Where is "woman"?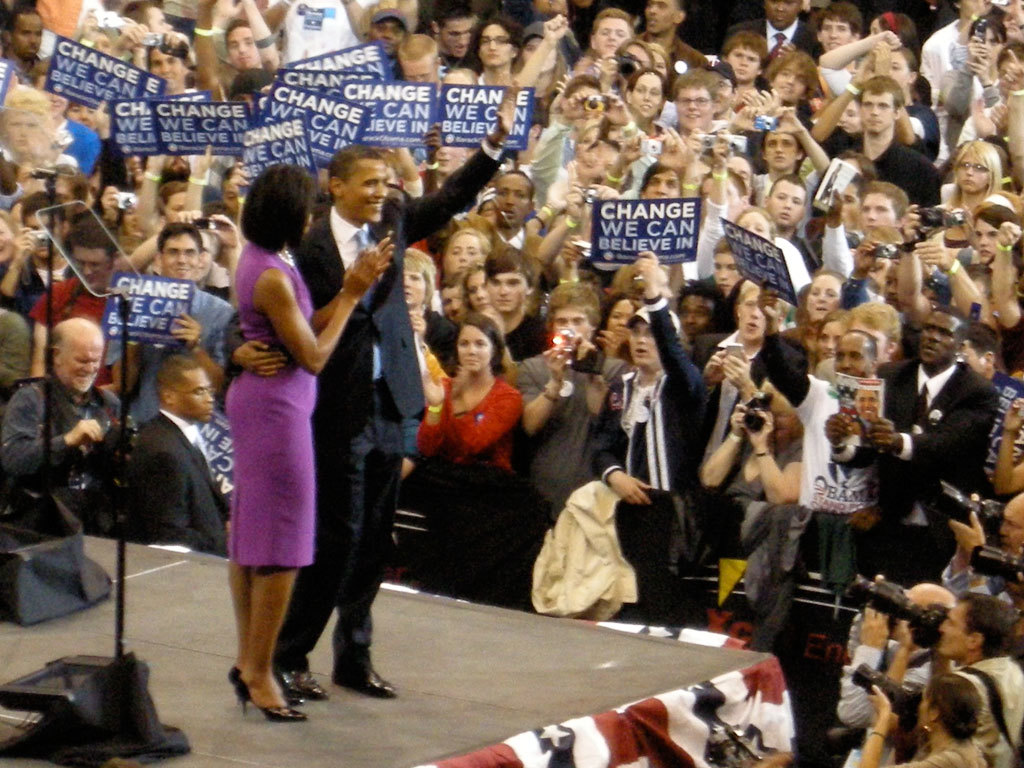
bbox=[936, 130, 1003, 215].
